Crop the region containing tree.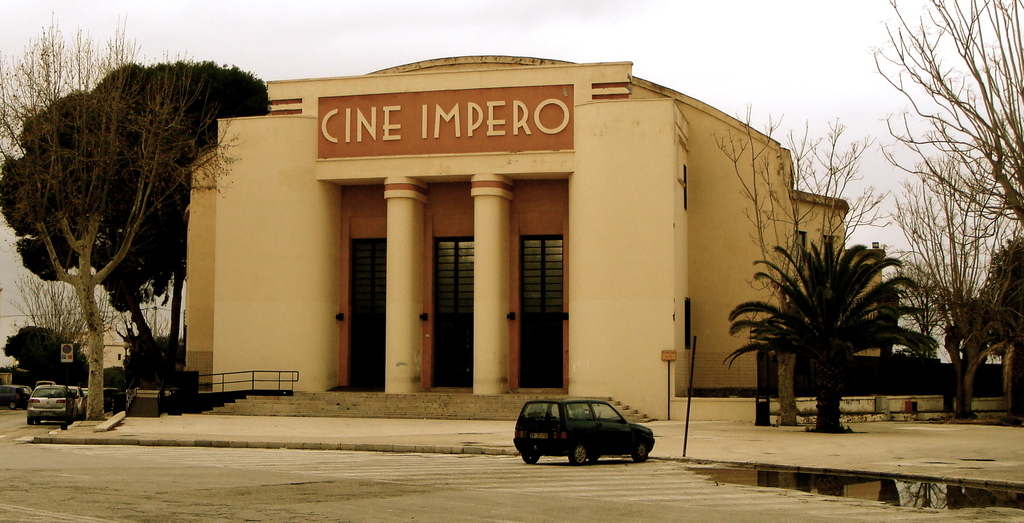
Crop region: [717, 229, 935, 435].
